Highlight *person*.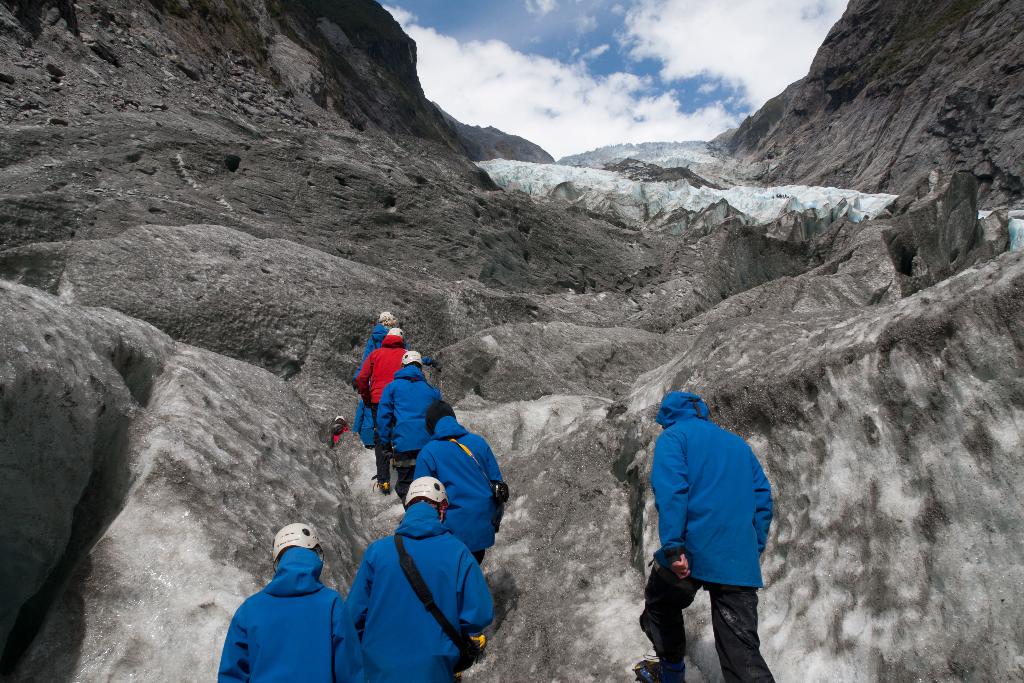
Highlighted region: (630,388,781,682).
